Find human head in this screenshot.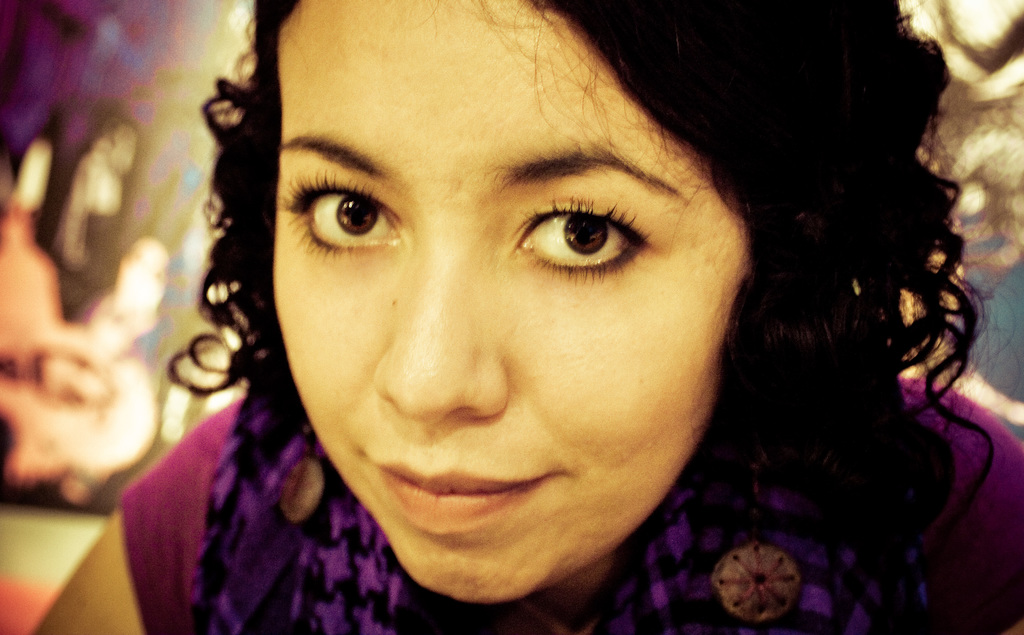
The bounding box for human head is <region>215, 0, 823, 531</region>.
